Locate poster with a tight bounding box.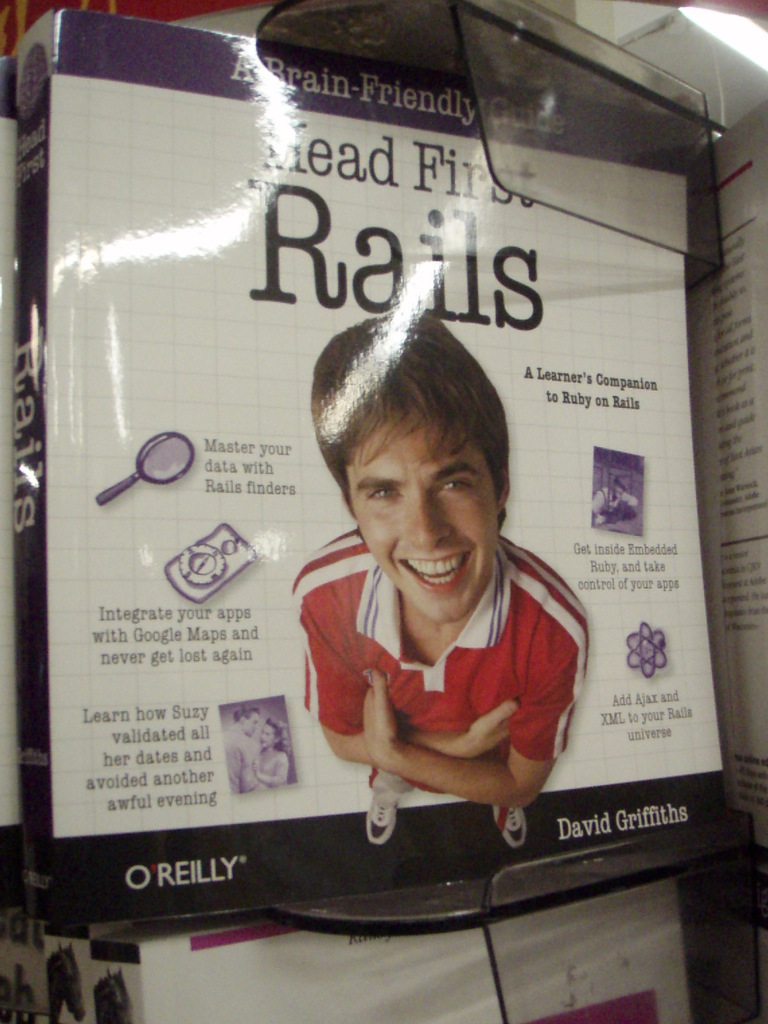
86,947,142,1022.
